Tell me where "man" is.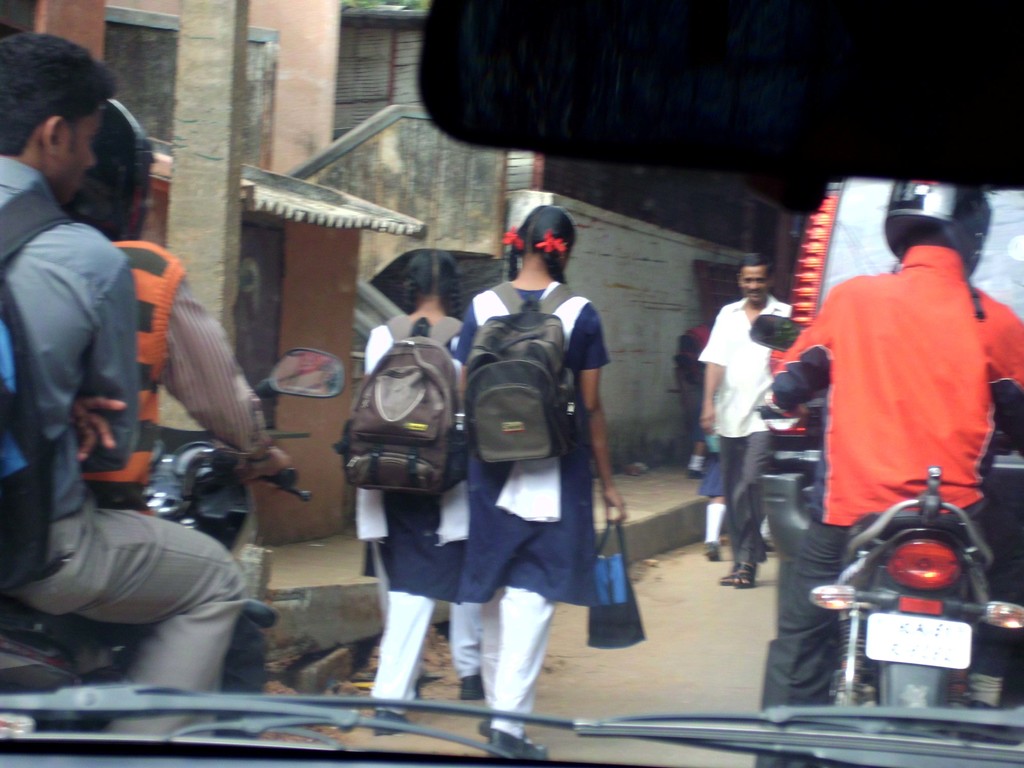
"man" is at box(78, 234, 296, 741).
